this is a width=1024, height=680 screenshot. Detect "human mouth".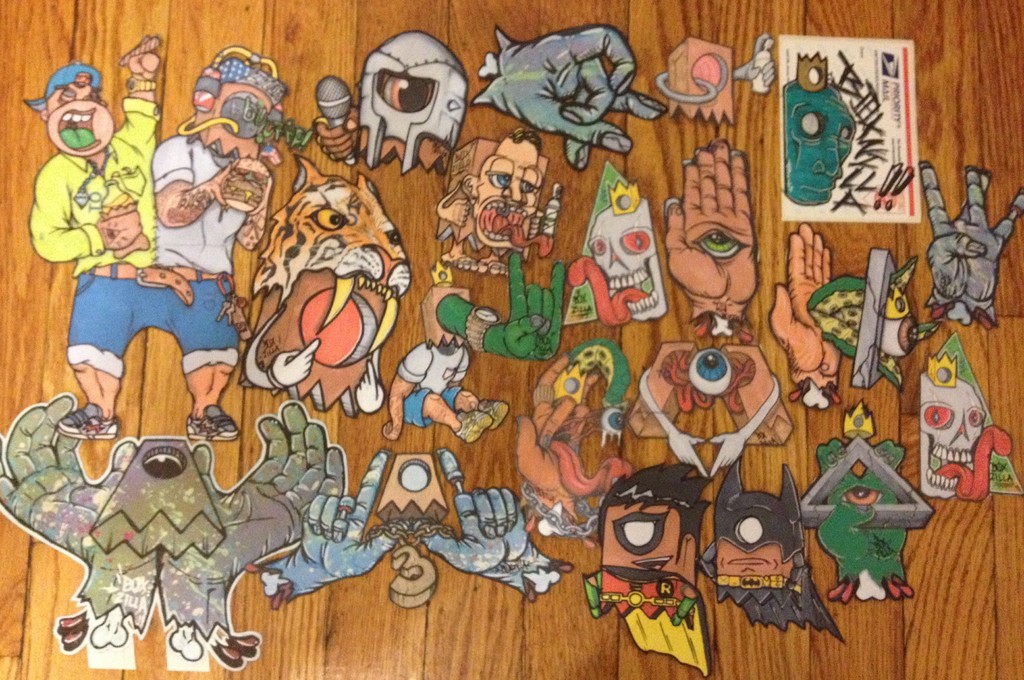
BBox(61, 108, 102, 145).
